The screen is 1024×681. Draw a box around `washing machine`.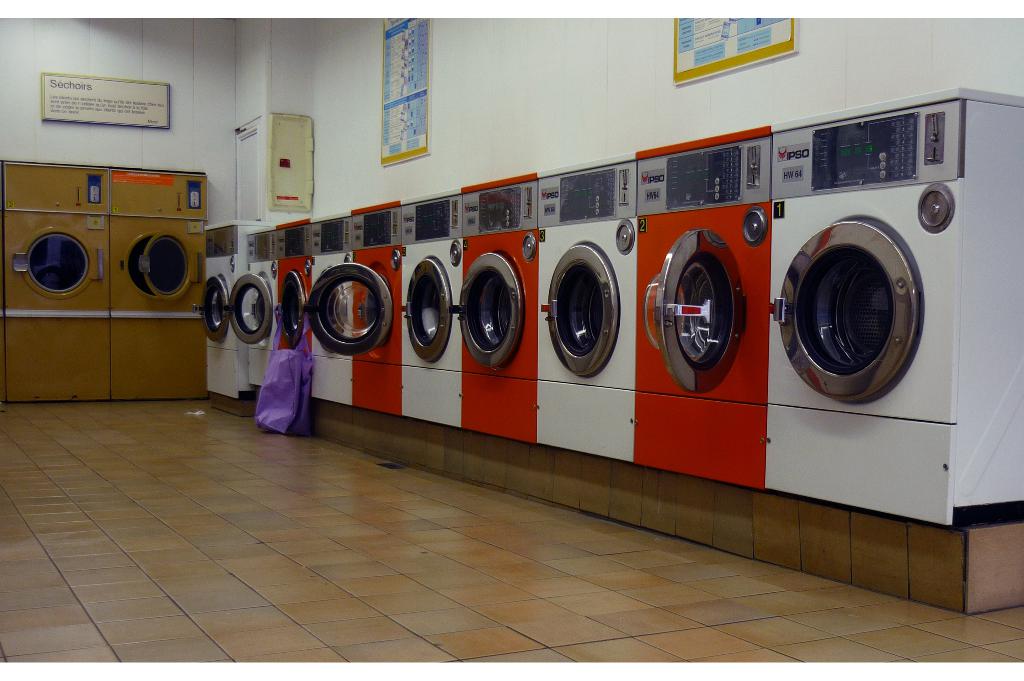
box=[297, 213, 368, 405].
